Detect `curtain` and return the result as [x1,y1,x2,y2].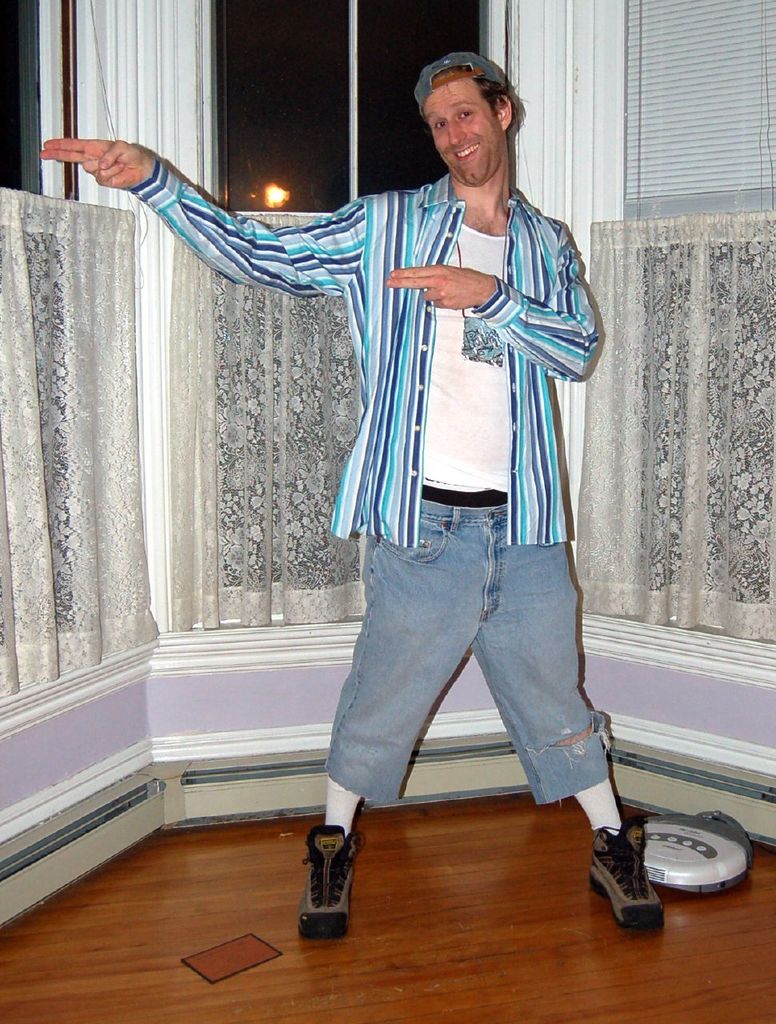
[75,0,215,220].
